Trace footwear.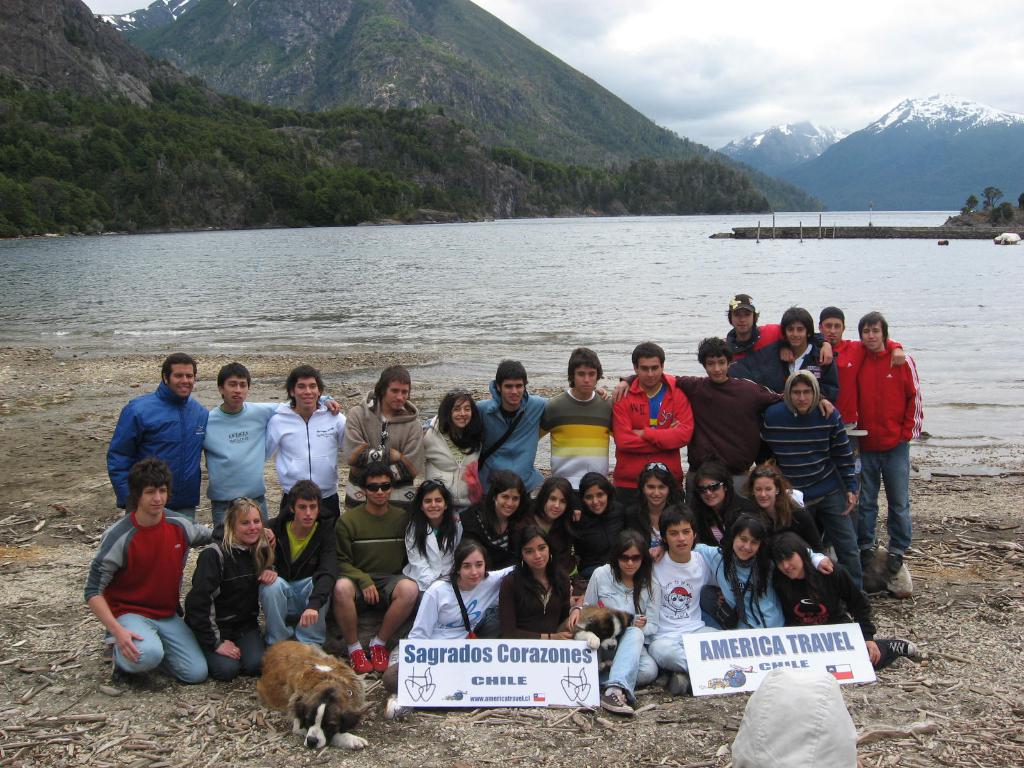
Traced to 382/694/410/721.
